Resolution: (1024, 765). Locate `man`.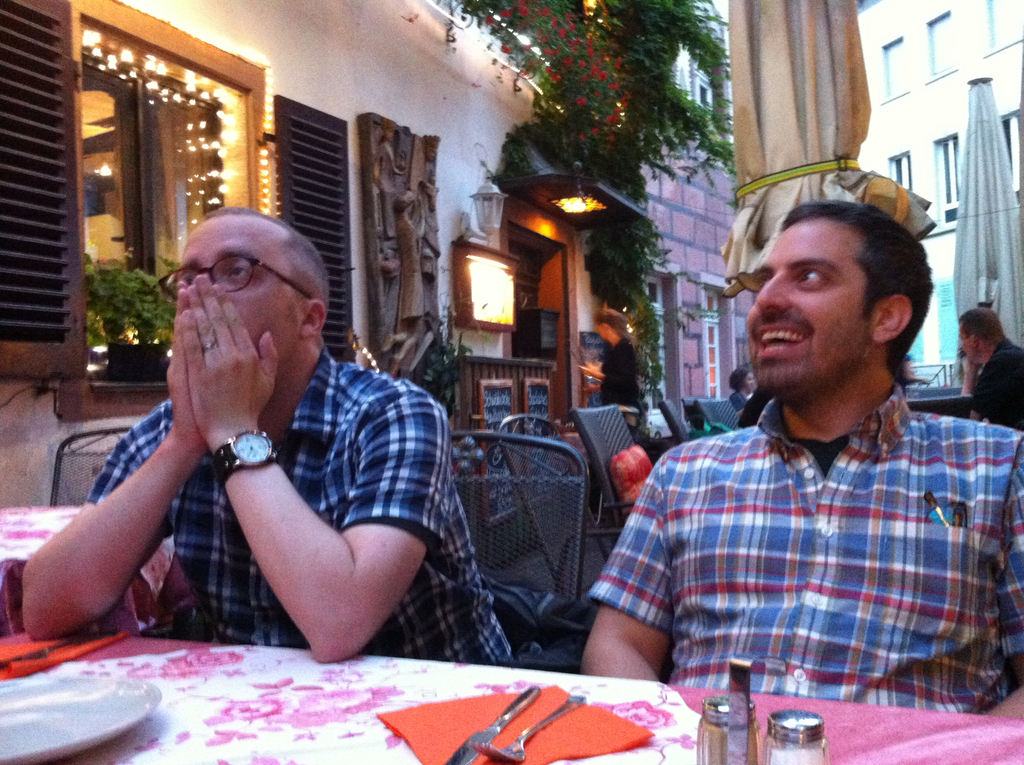
13 204 522 681.
